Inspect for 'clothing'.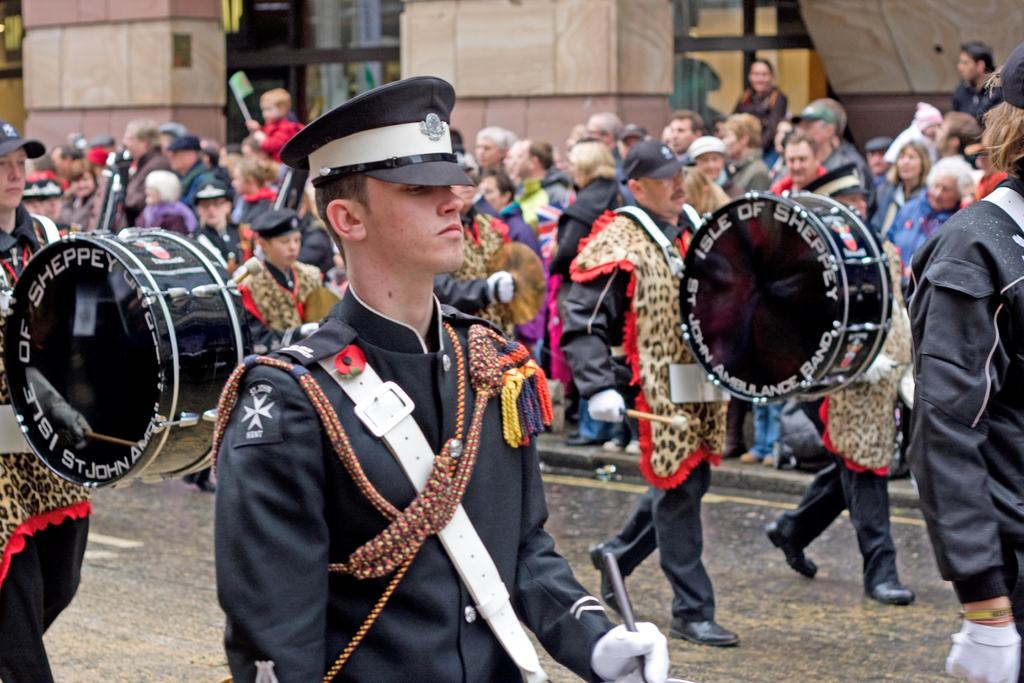
Inspection: x1=872 y1=180 x2=932 y2=243.
